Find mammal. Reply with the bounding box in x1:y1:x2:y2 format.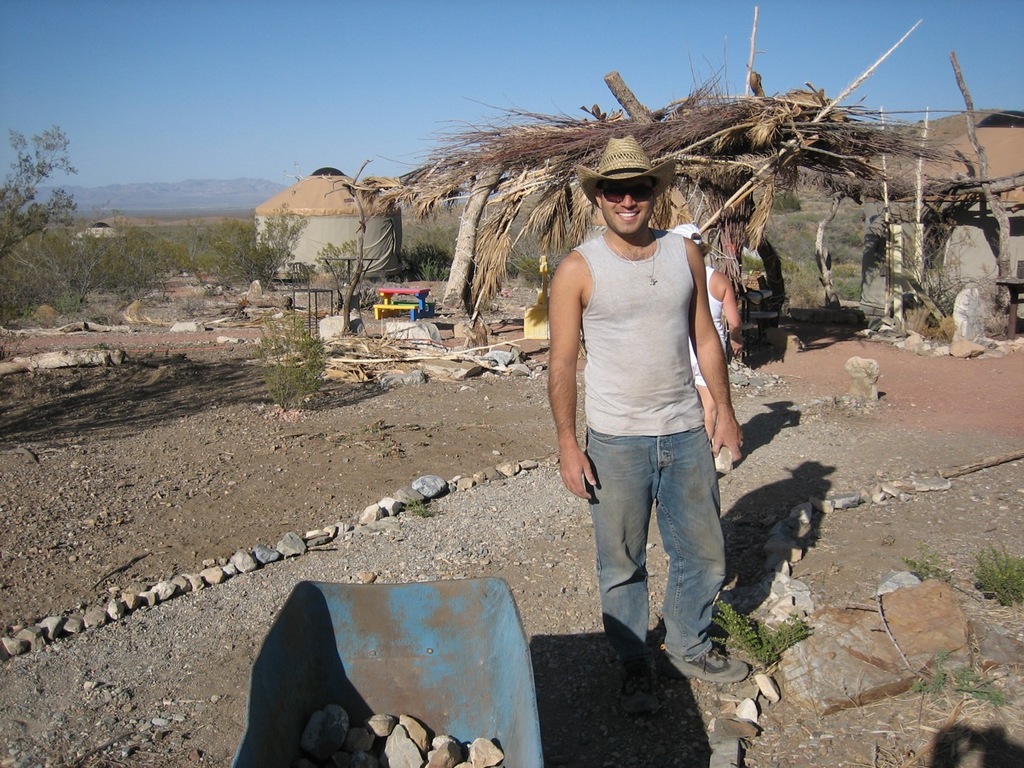
550:143:750:678.
